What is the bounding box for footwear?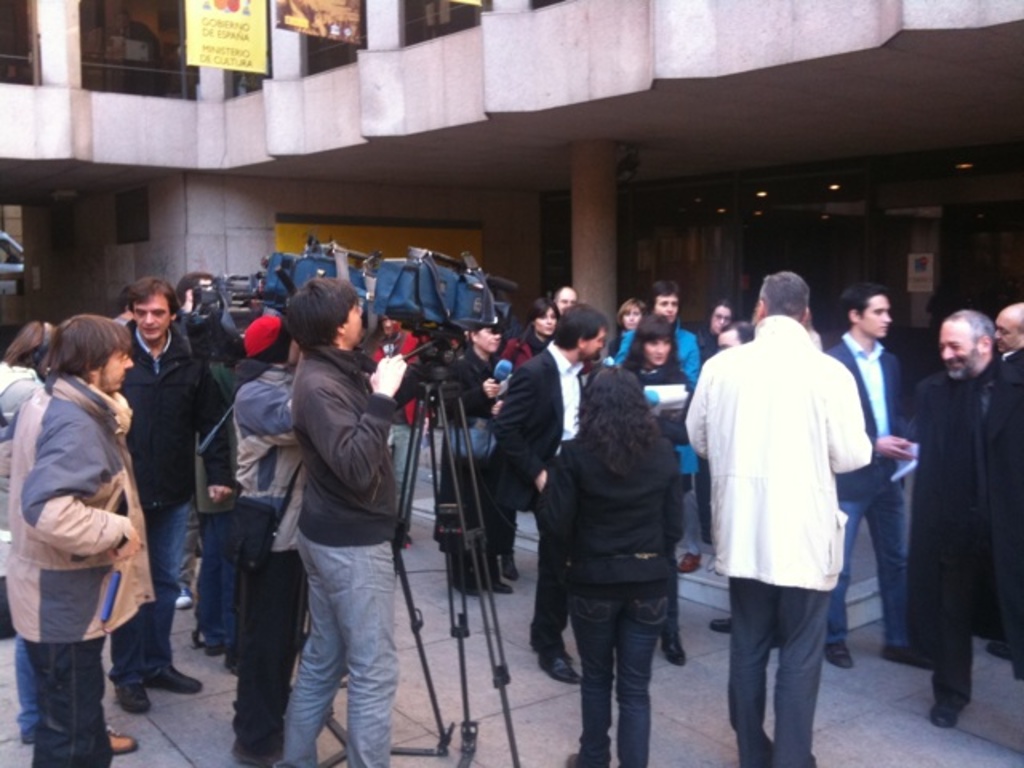
region(112, 733, 134, 755).
